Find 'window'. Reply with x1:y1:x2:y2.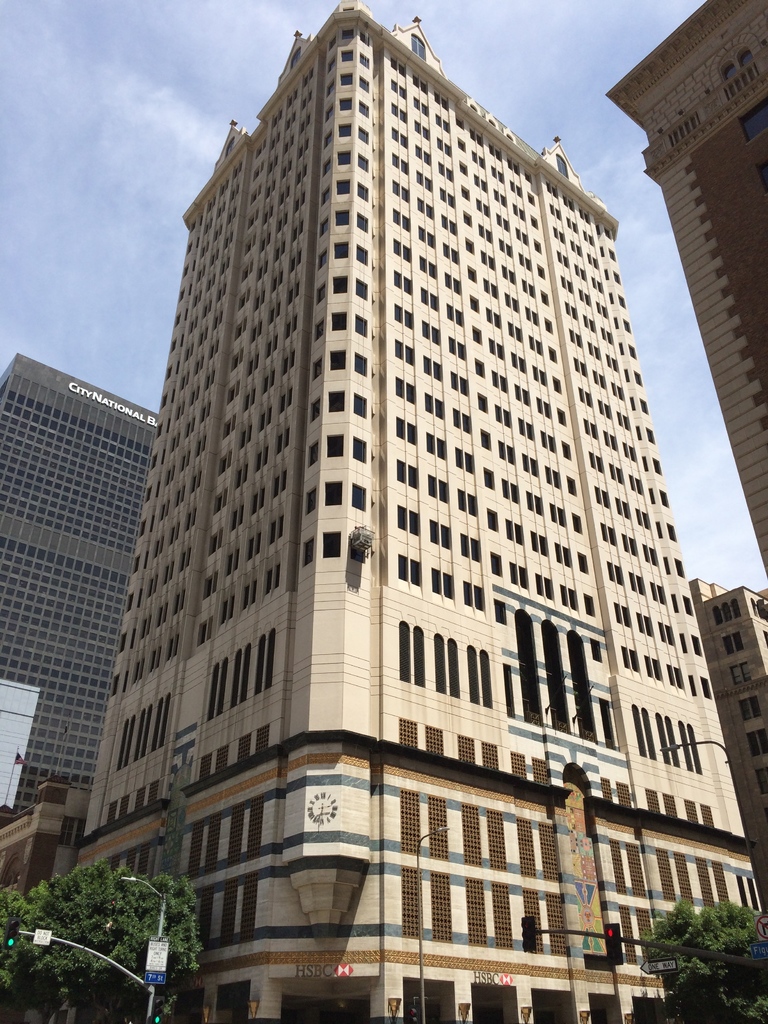
413:194:435:220.
